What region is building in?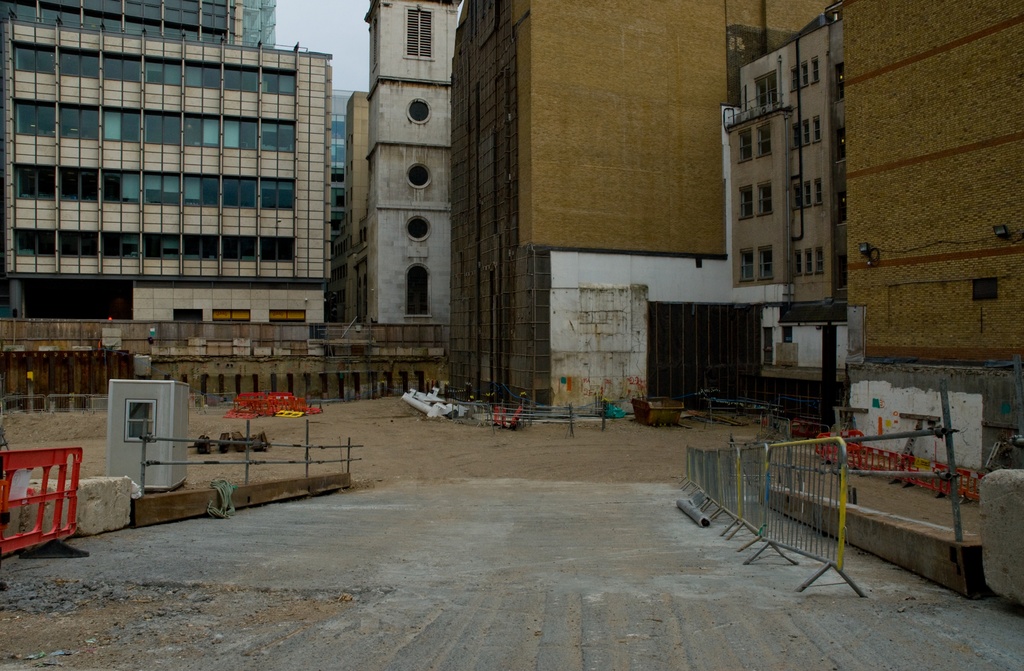
<region>0, 0, 336, 393</region>.
